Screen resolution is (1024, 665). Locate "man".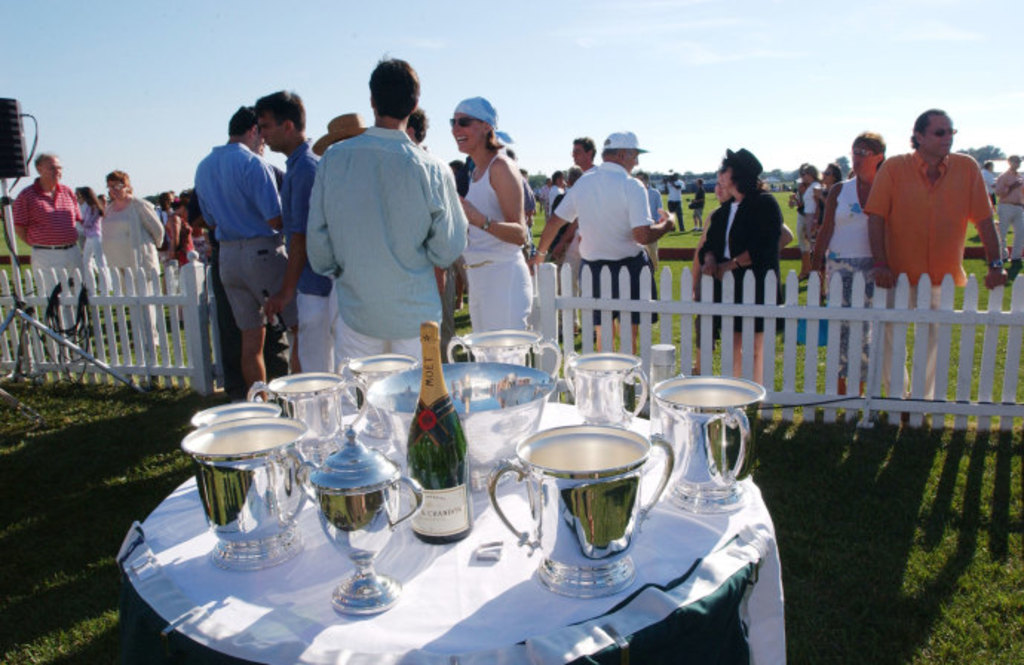
bbox=[148, 190, 169, 226].
